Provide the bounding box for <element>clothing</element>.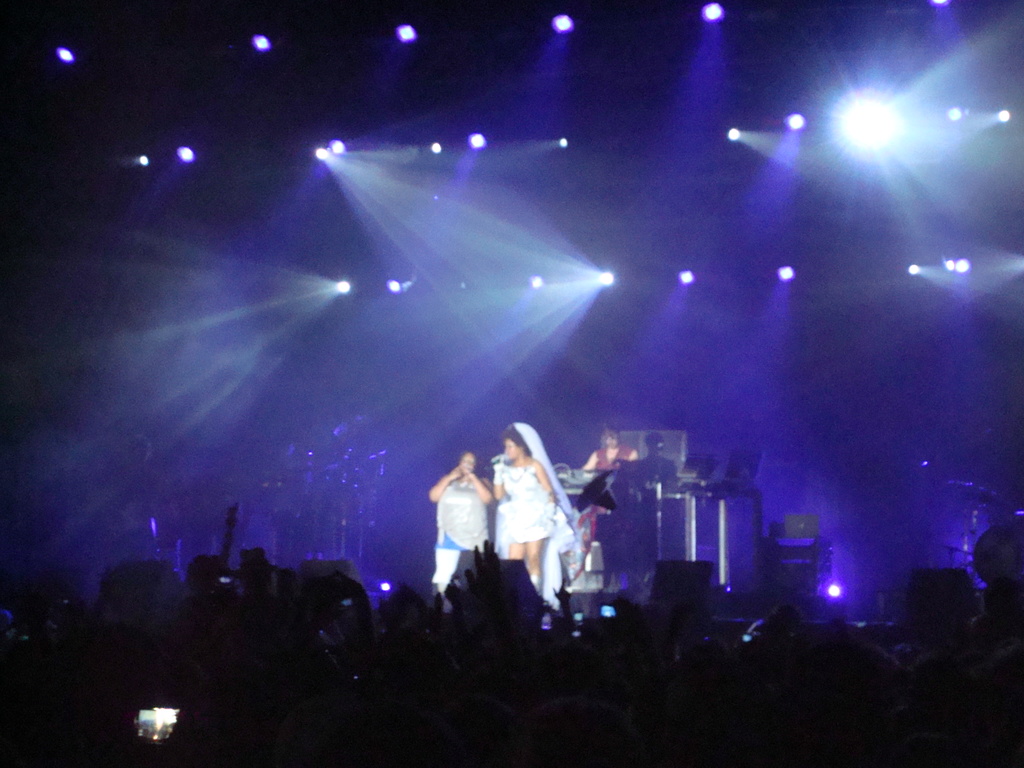
(left=595, top=446, right=626, bottom=476).
